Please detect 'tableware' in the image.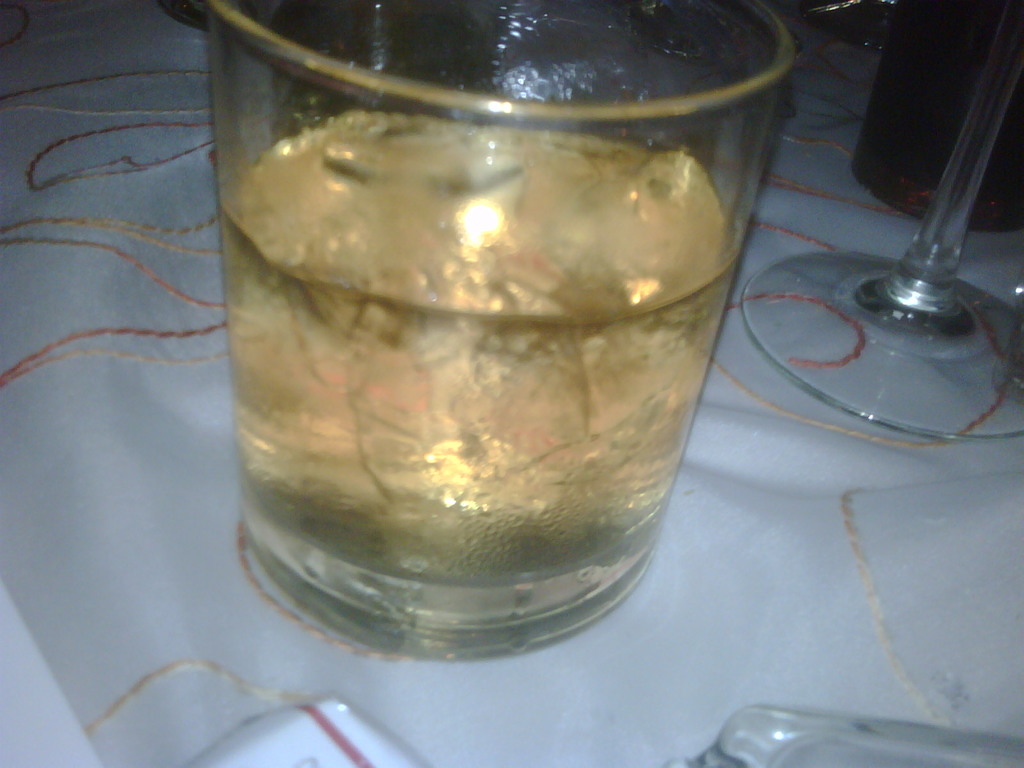
162,0,829,678.
